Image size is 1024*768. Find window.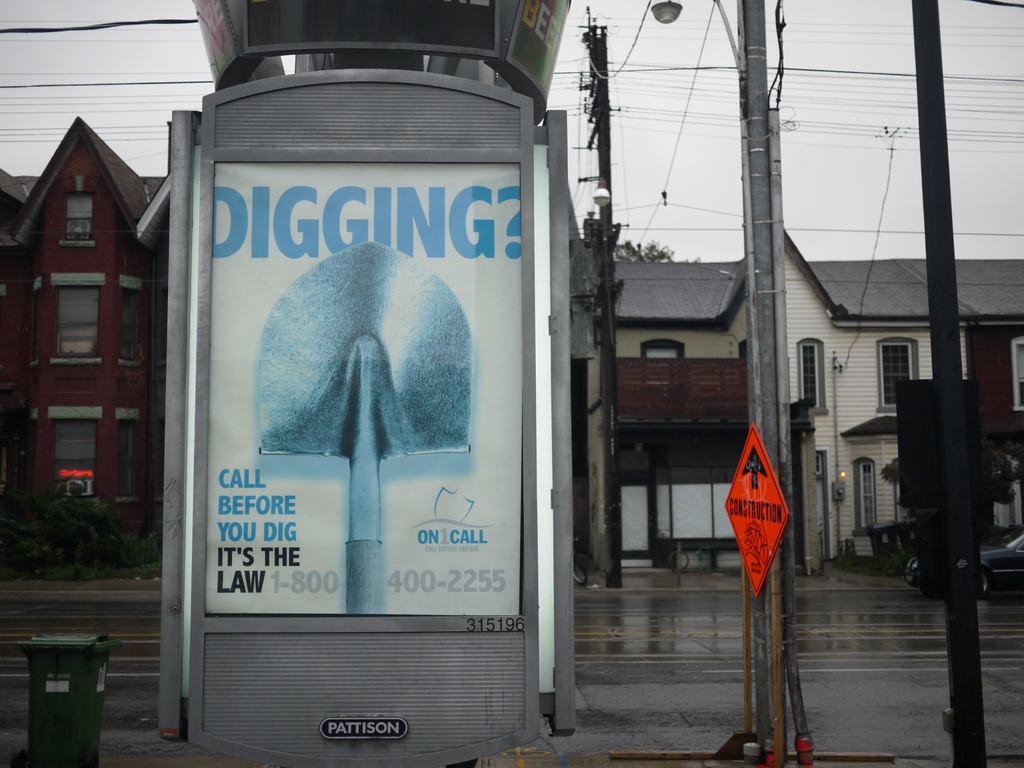
<box>641,342,687,400</box>.
